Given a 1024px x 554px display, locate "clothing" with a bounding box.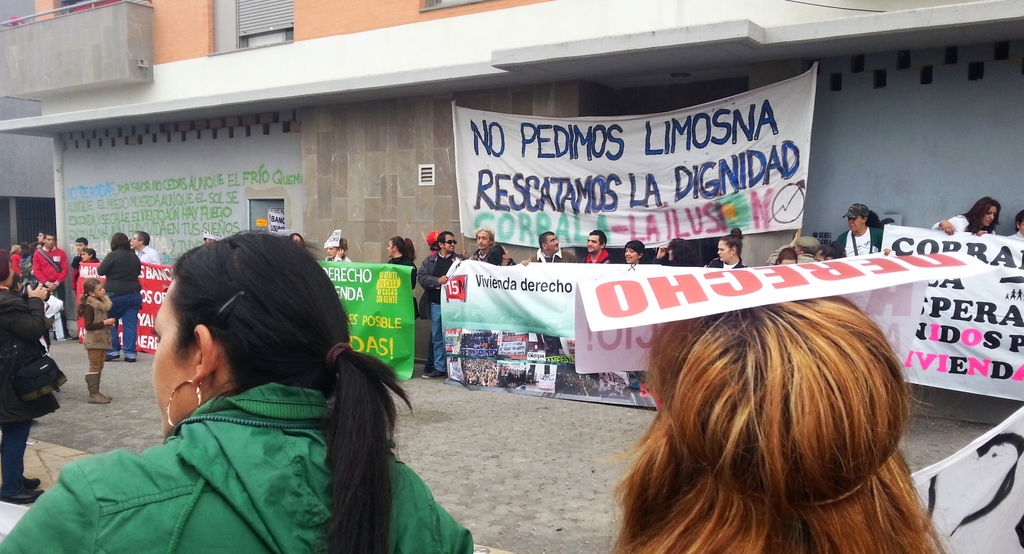
Located: <box>763,240,825,266</box>.
